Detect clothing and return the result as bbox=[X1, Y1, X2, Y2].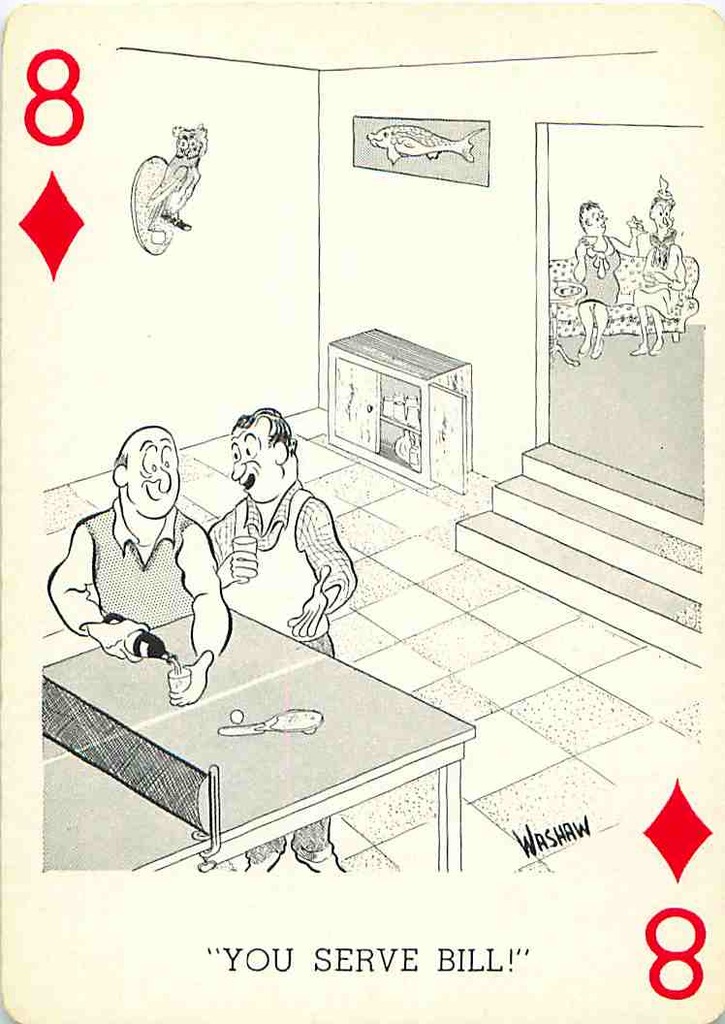
bbox=[208, 483, 358, 856].
